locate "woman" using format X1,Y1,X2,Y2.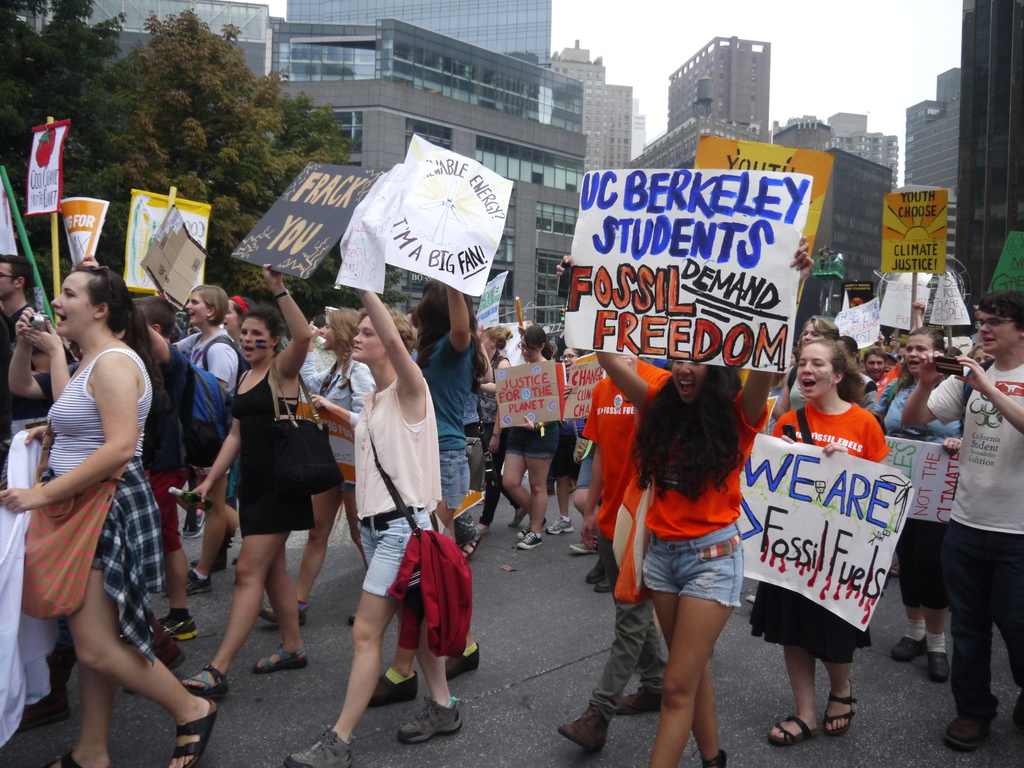
183,266,313,693.
